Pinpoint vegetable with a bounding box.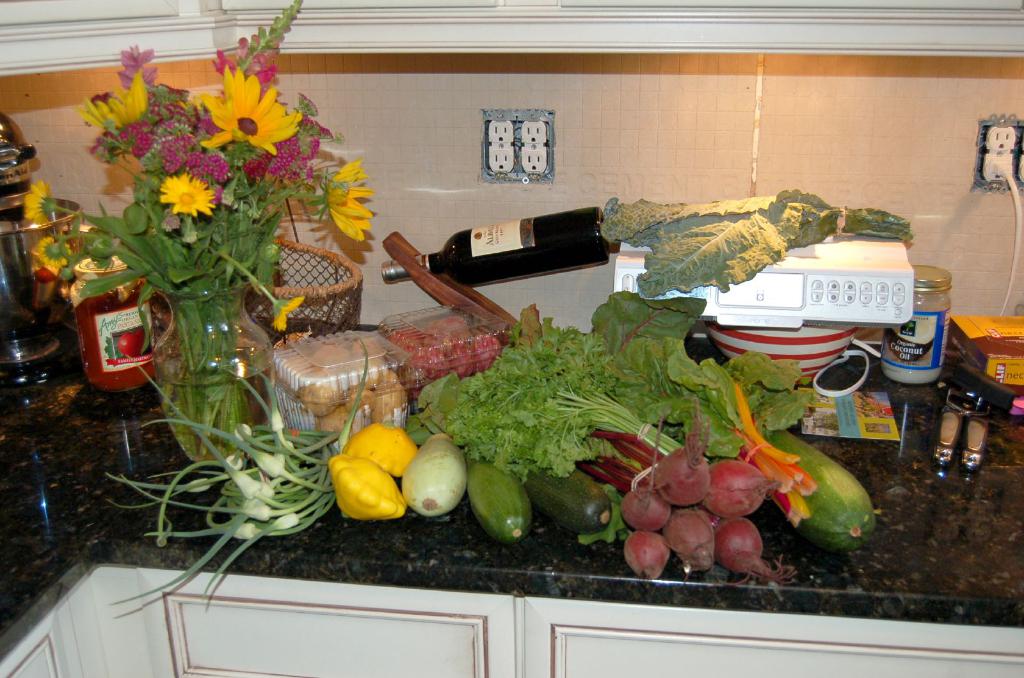
740/416/899/553.
